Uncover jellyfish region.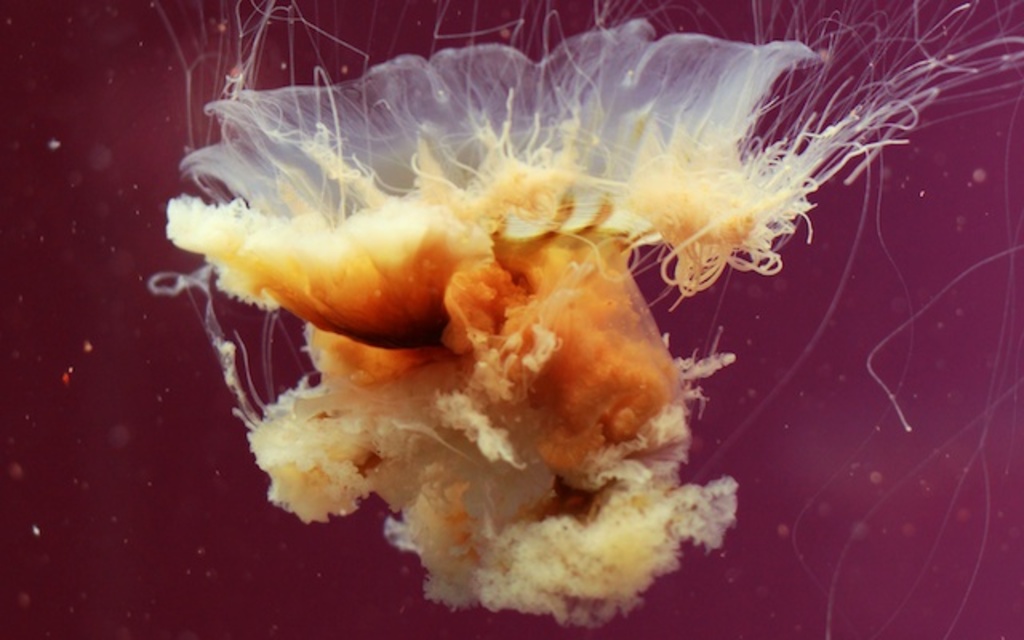
Uncovered: bbox=(147, 0, 1022, 629).
